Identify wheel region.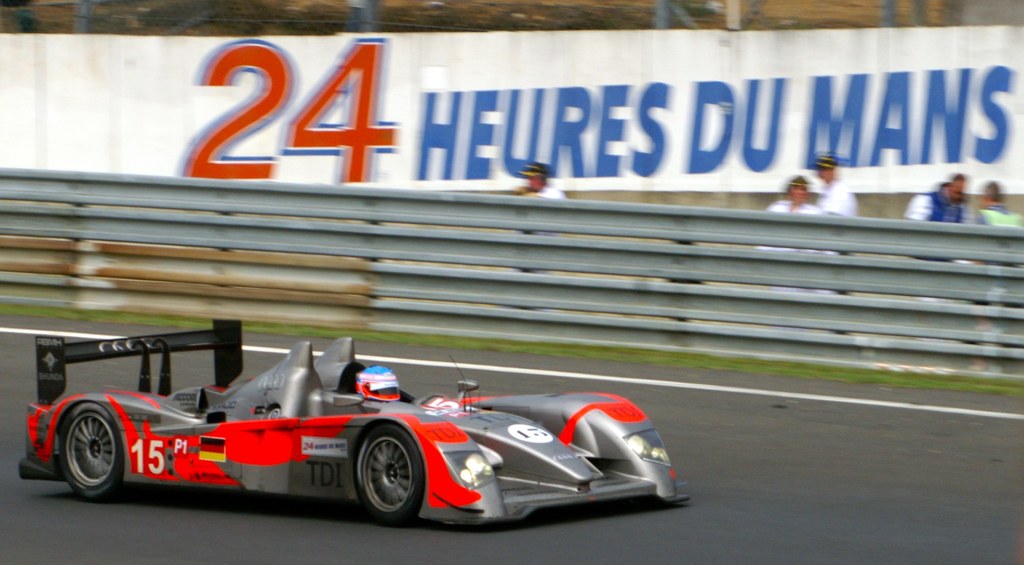
Region: [left=24, top=381, right=116, bottom=495].
